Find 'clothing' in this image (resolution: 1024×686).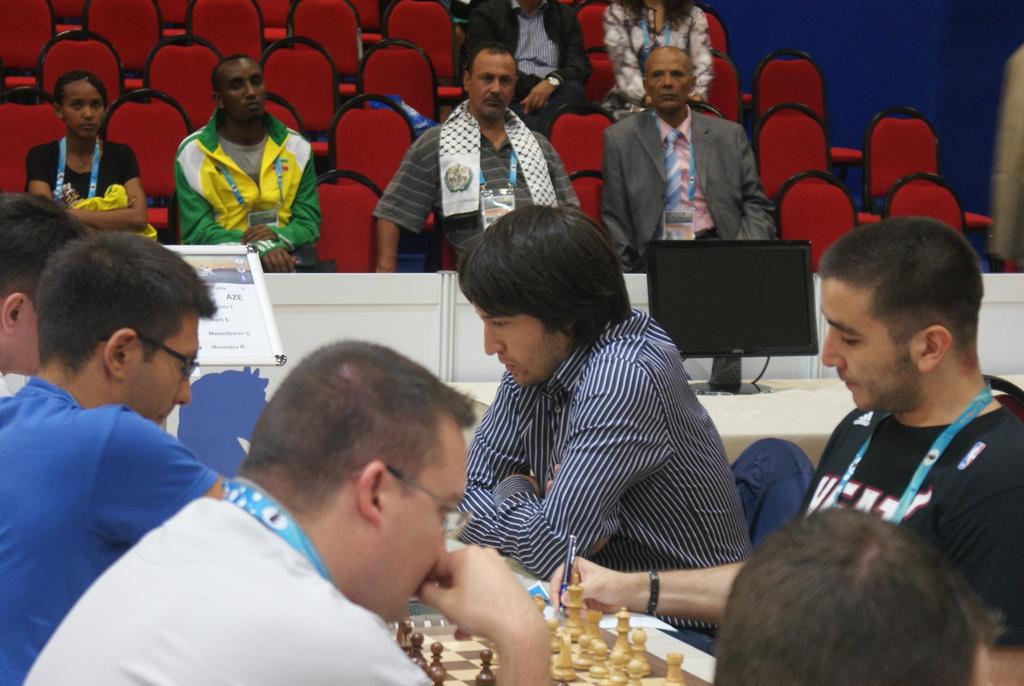
pyautogui.locateOnScreen(451, 0, 594, 127).
